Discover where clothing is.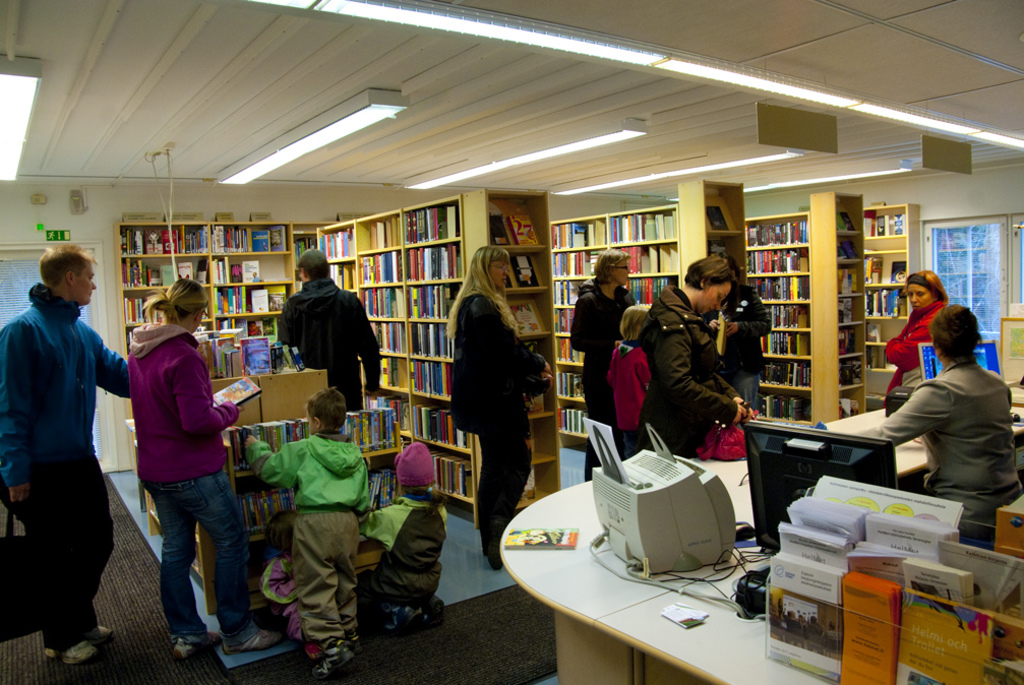
Discovered at rect(645, 276, 749, 453).
